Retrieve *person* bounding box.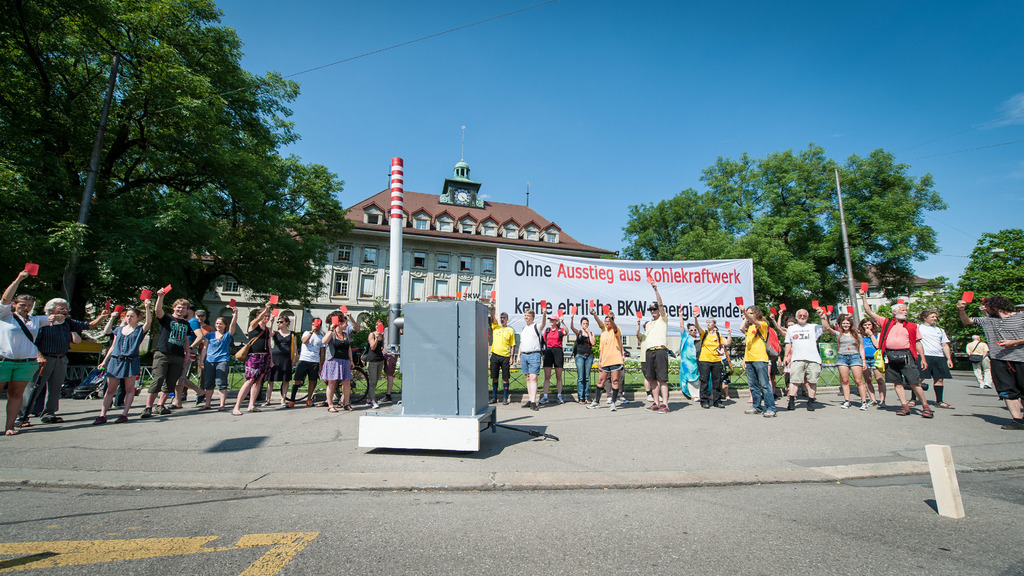
Bounding box: (x1=694, y1=303, x2=728, y2=409).
